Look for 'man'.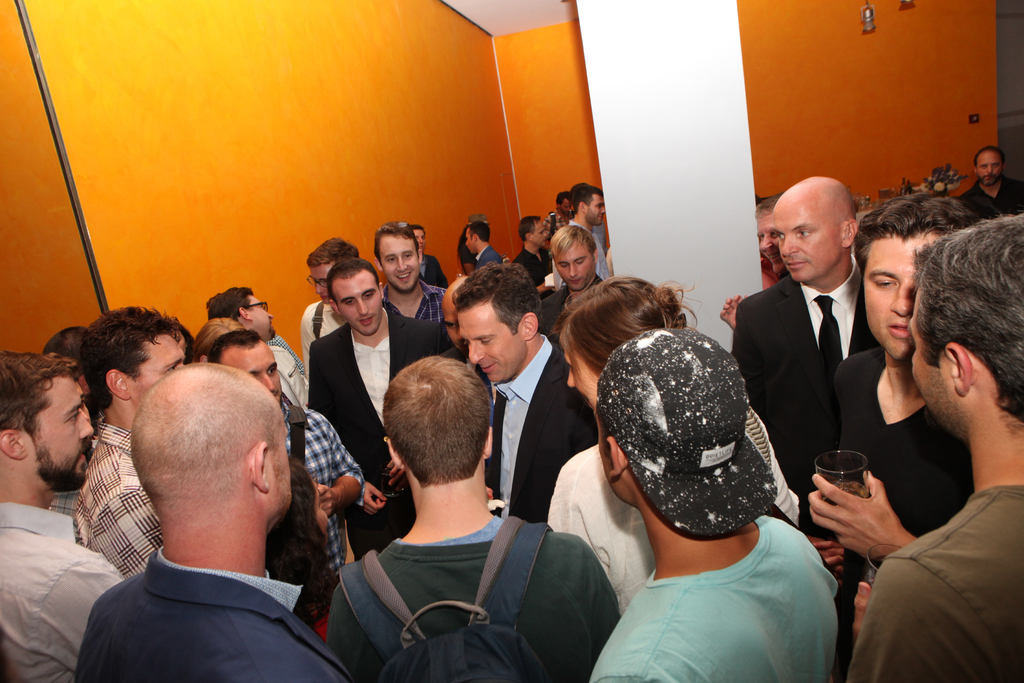
Found: detection(586, 325, 842, 682).
